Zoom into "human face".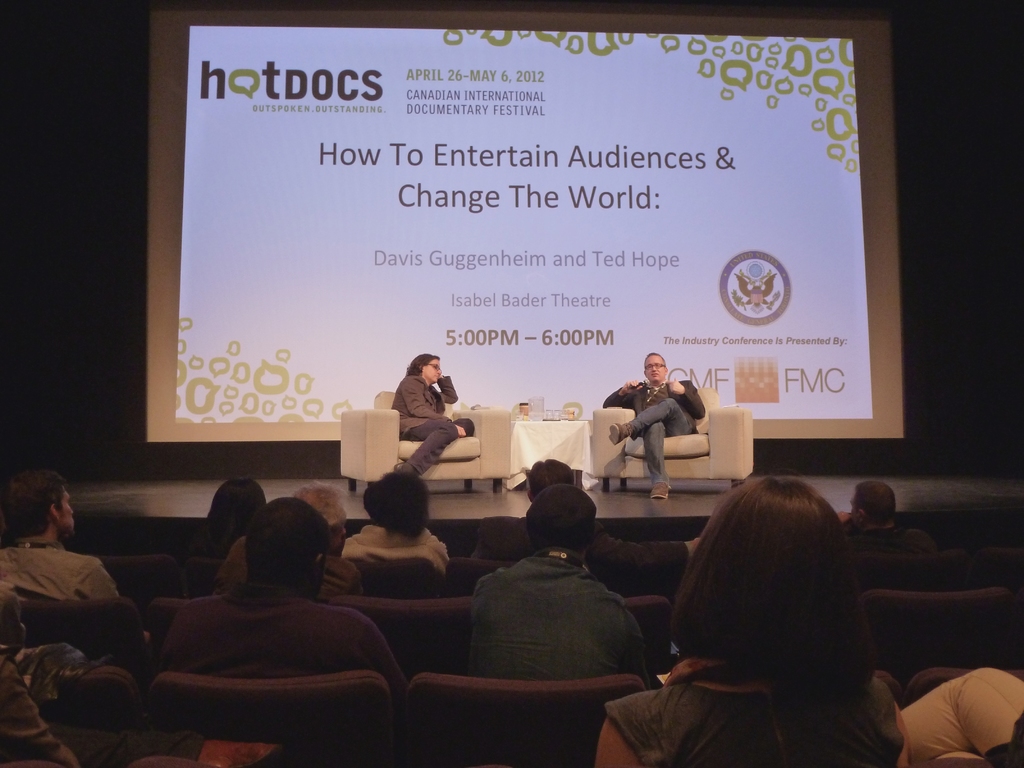
Zoom target: {"x1": 426, "y1": 359, "x2": 442, "y2": 383}.
